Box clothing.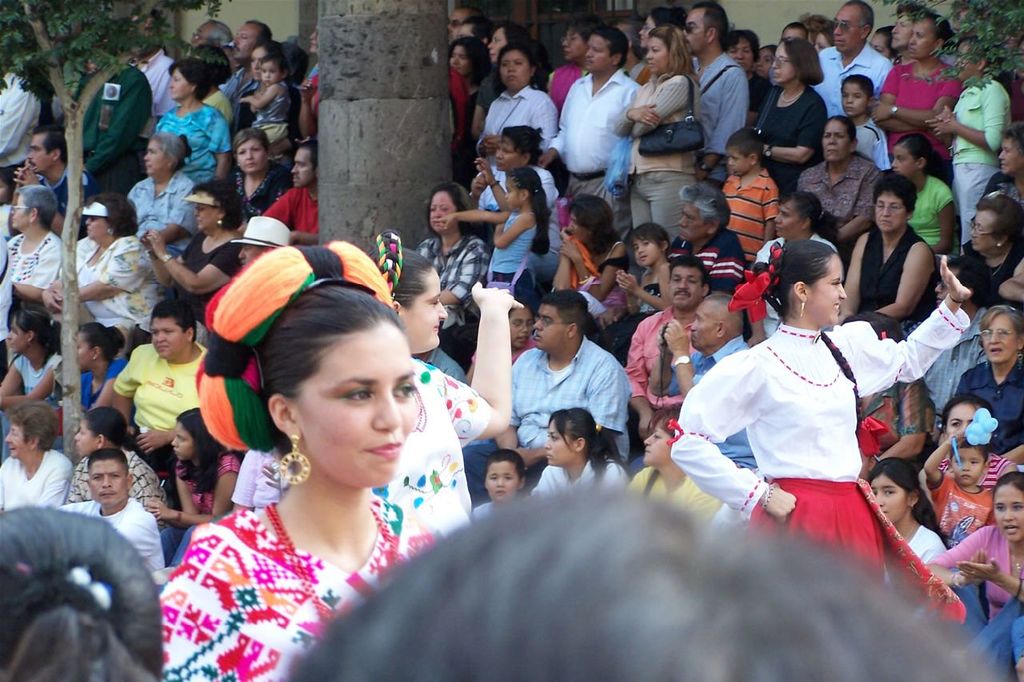
(916, 528, 937, 570).
